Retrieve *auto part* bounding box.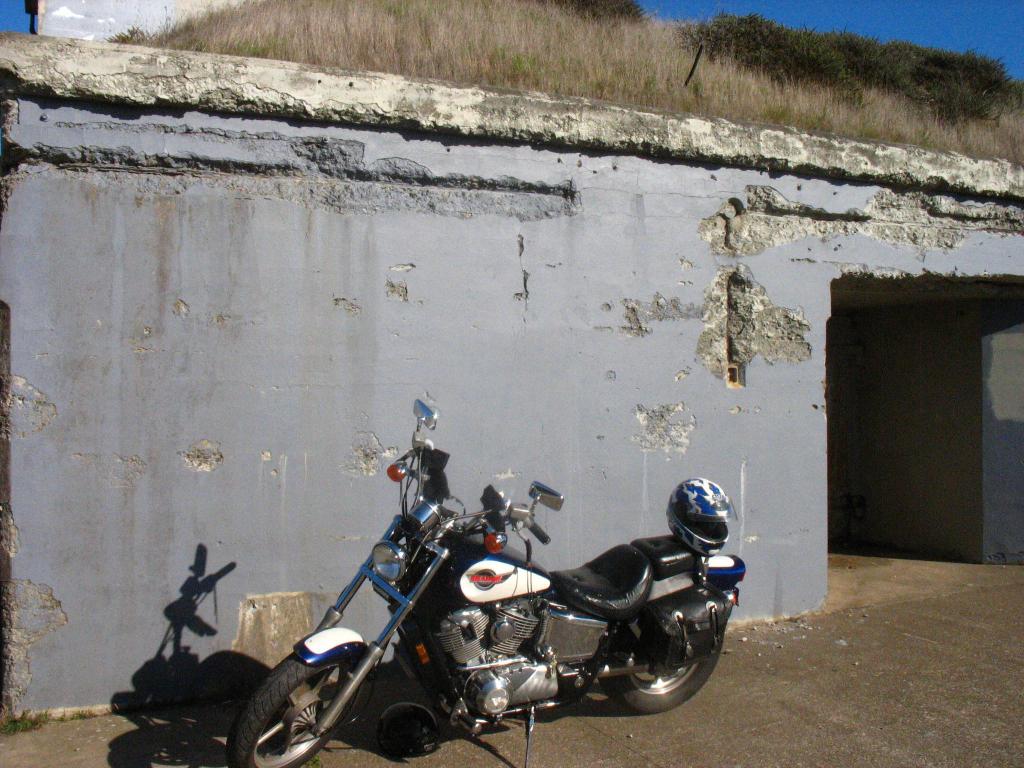
Bounding box: select_region(232, 647, 358, 763).
